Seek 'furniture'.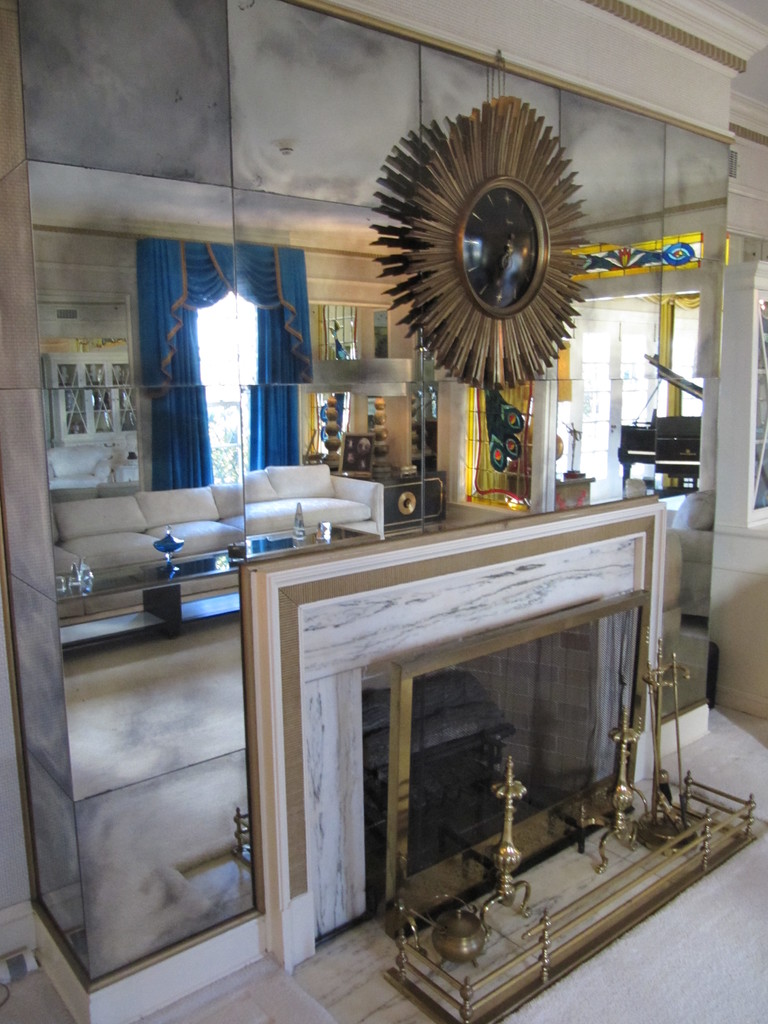
x1=49 y1=462 x2=390 y2=571.
